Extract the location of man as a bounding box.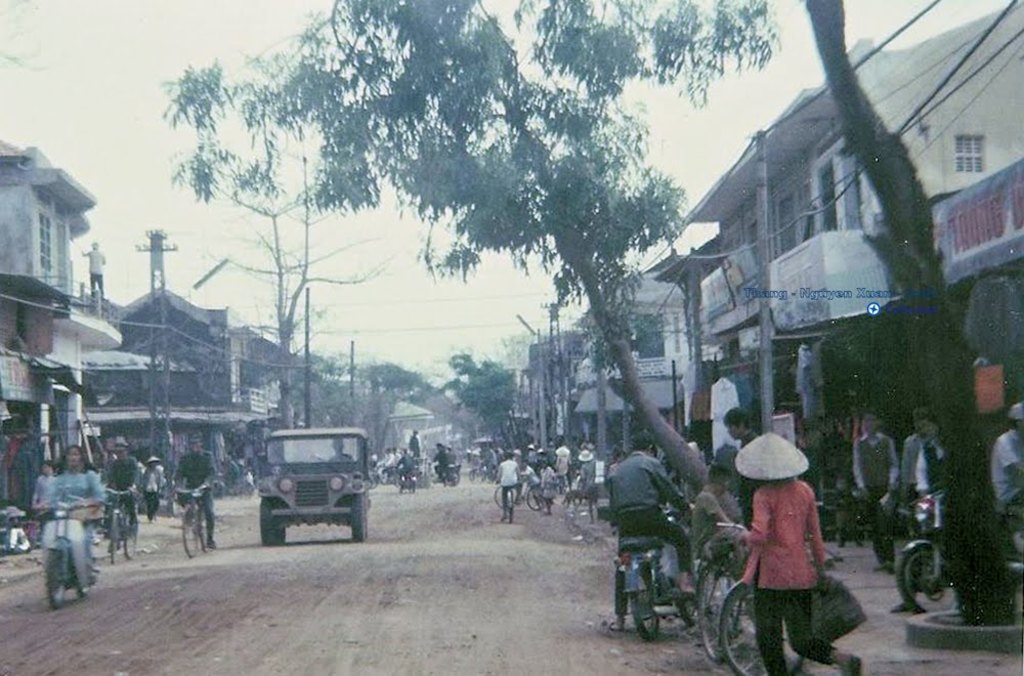
rect(904, 406, 925, 610).
